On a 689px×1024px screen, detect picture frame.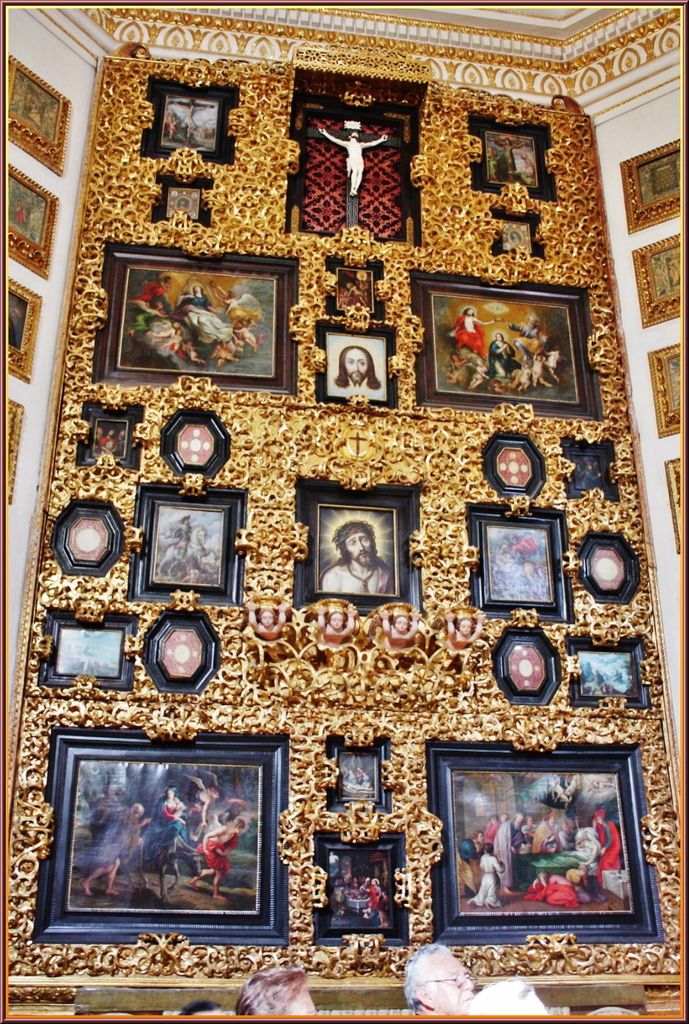
(571, 632, 655, 705).
